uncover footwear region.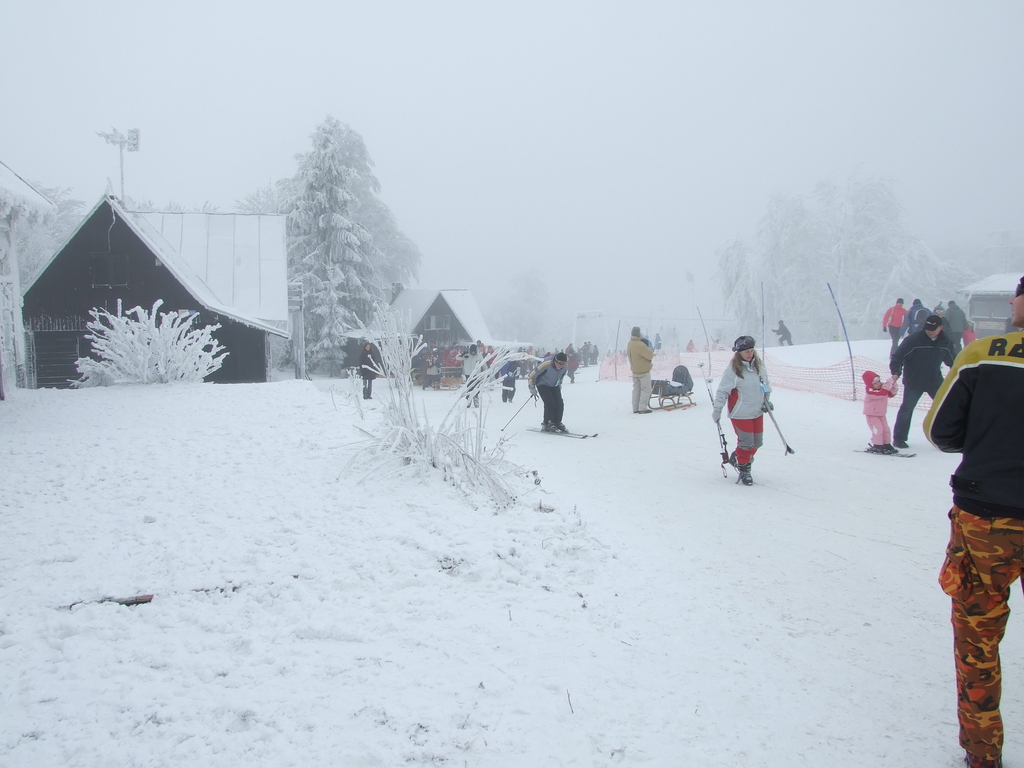
Uncovered: detection(735, 461, 751, 482).
